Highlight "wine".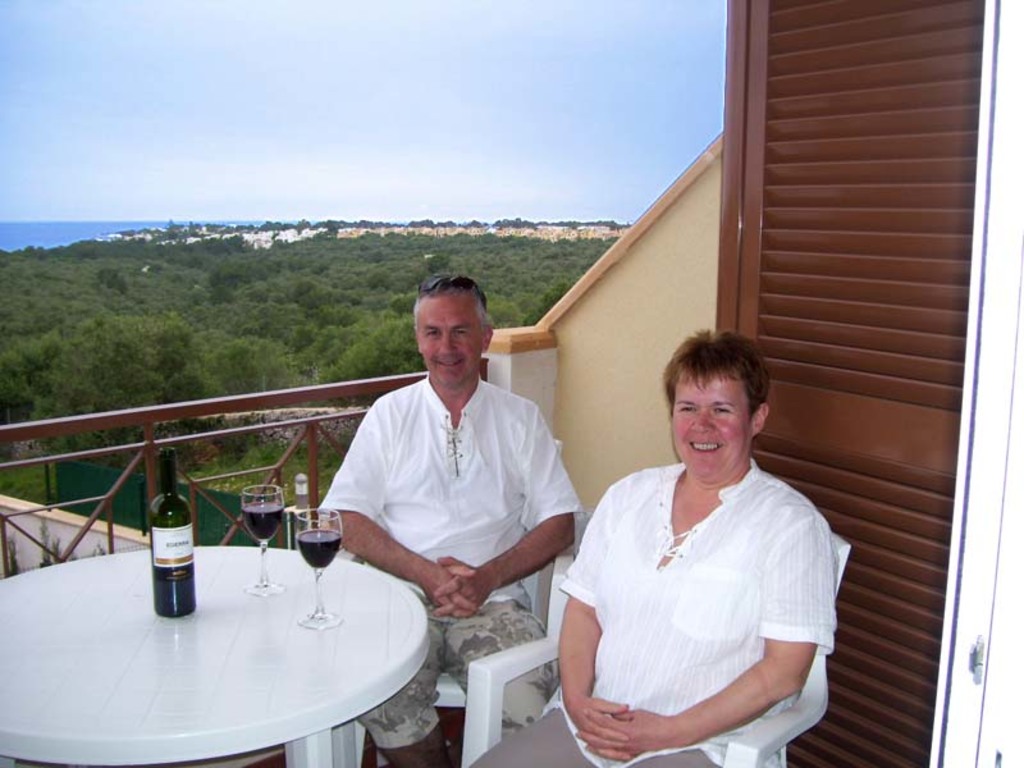
Highlighted region: bbox=(241, 499, 282, 543).
